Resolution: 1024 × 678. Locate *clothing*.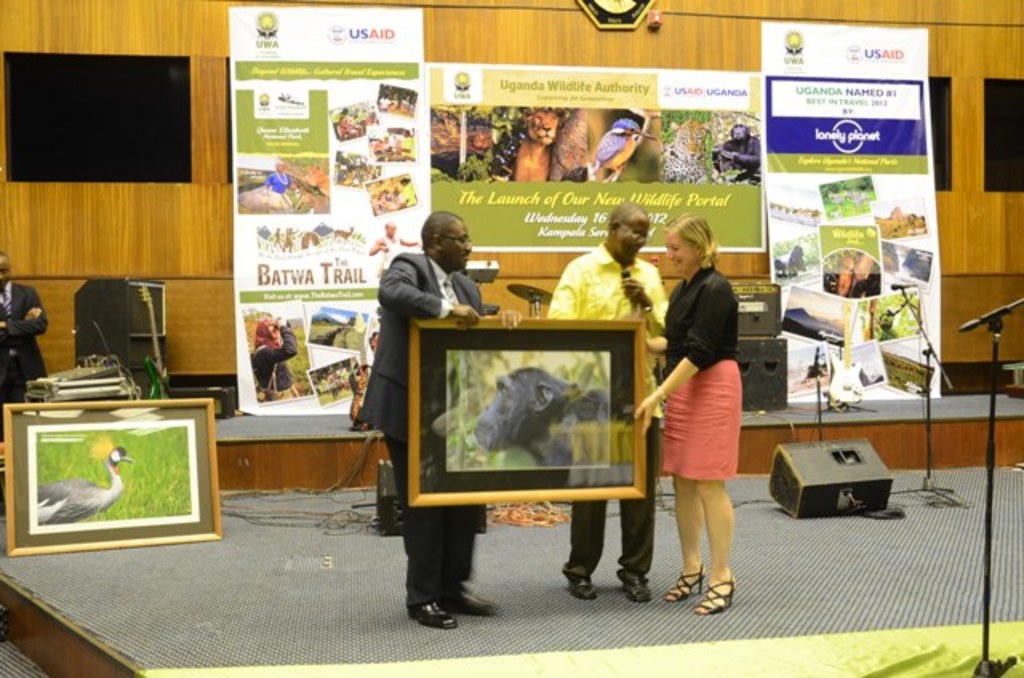
bbox=[264, 170, 291, 208].
